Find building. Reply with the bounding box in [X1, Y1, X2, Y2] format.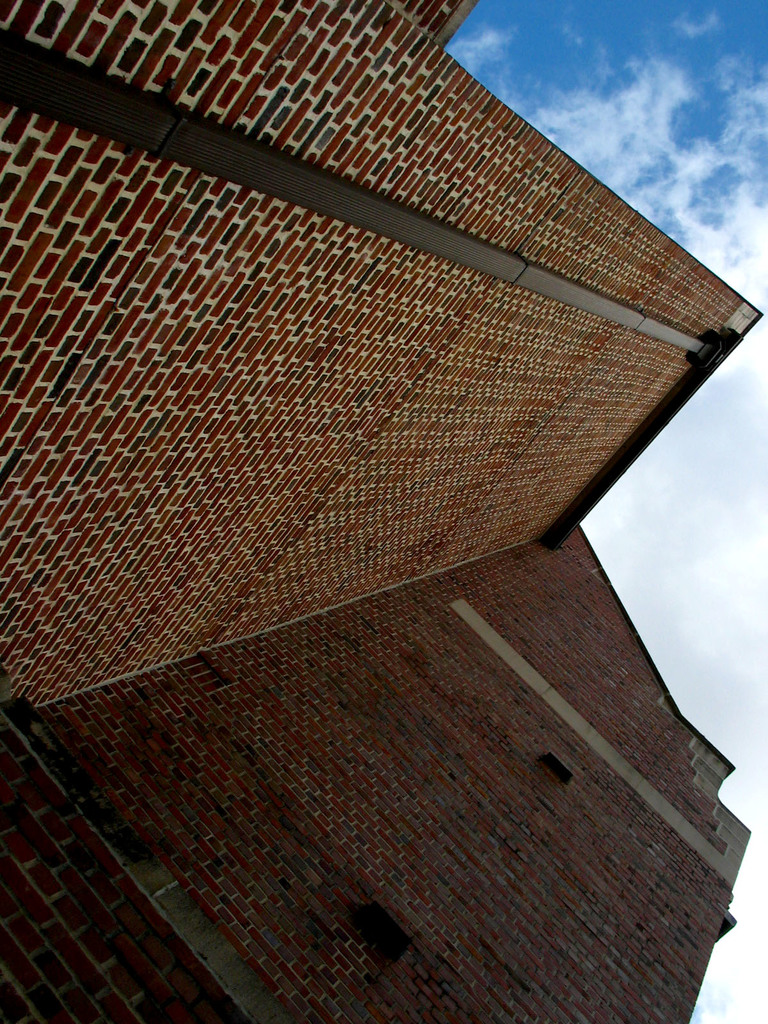
[0, 0, 767, 1023].
